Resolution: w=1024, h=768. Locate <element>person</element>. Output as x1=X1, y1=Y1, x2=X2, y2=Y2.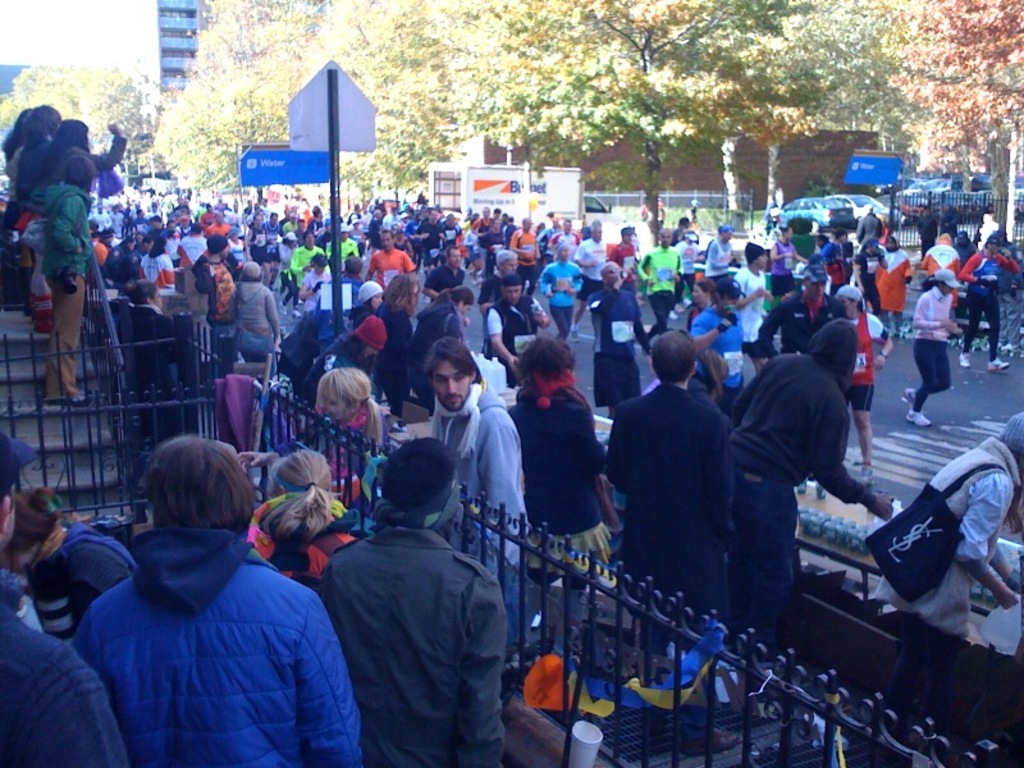
x1=705, y1=229, x2=741, y2=288.
